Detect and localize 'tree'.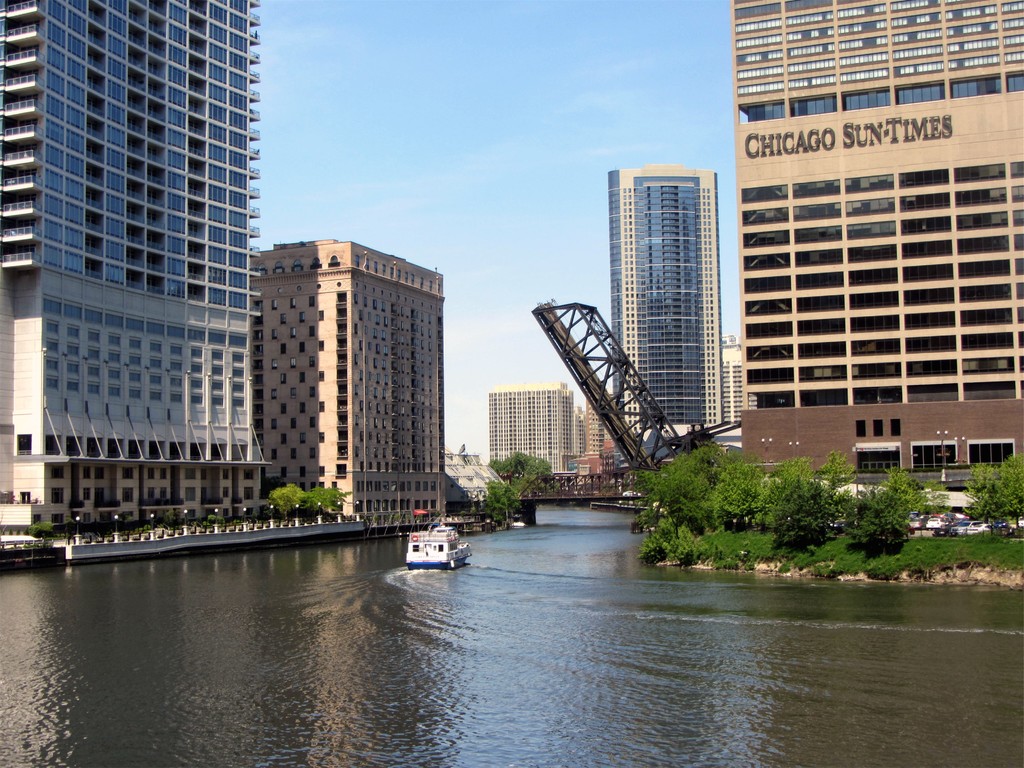
Localized at {"x1": 813, "y1": 452, "x2": 857, "y2": 497}.
